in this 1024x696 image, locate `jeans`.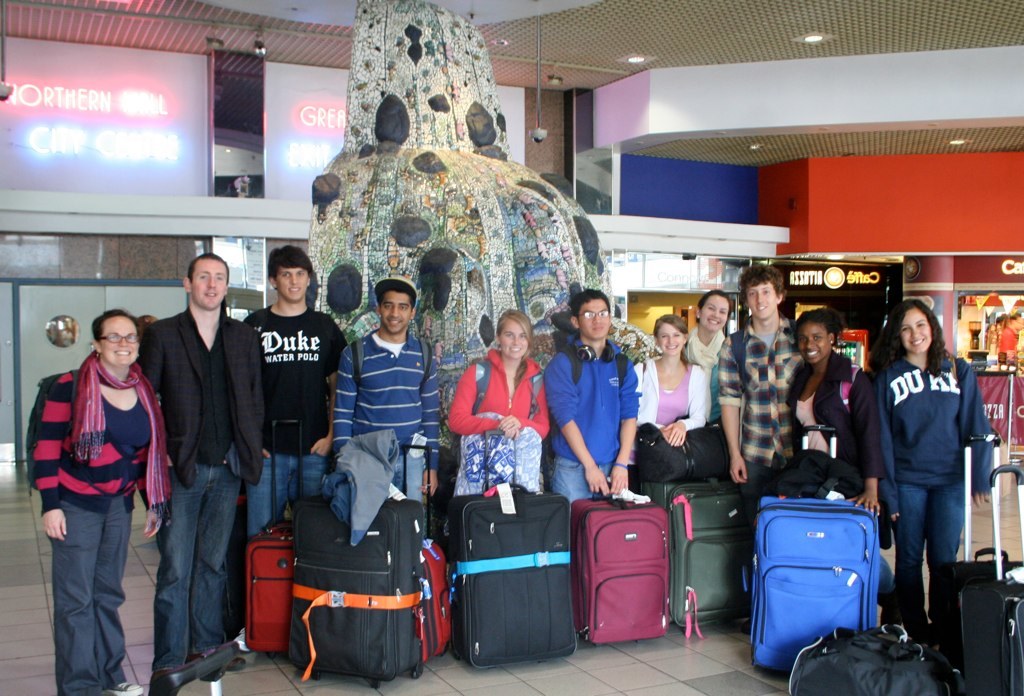
Bounding box: [x1=247, y1=449, x2=330, y2=542].
